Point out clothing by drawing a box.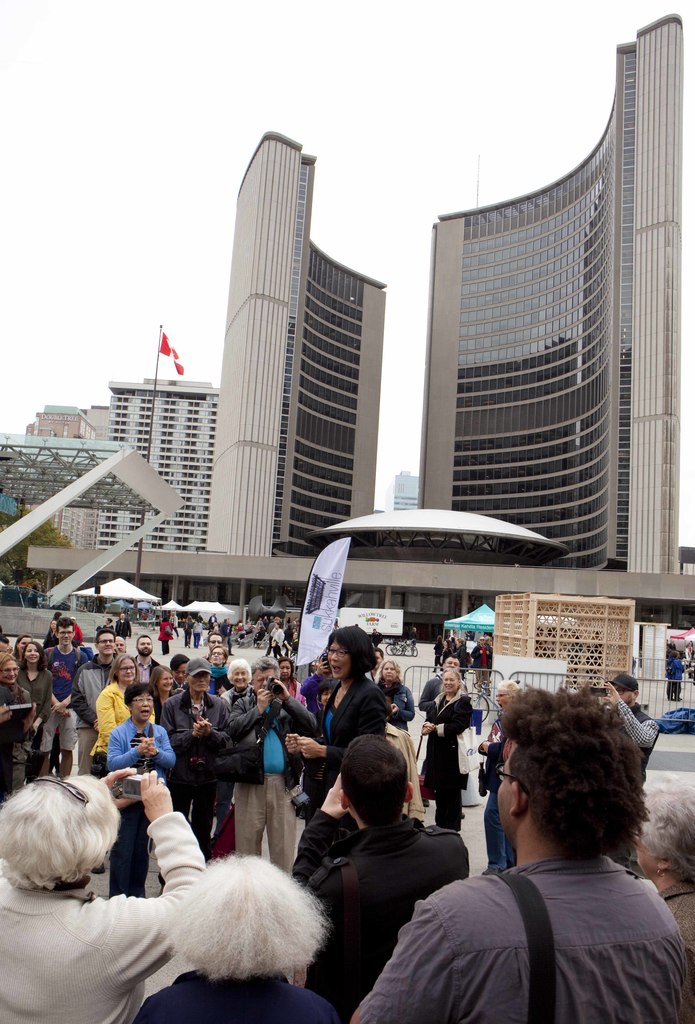
x1=379, y1=680, x2=417, y2=780.
